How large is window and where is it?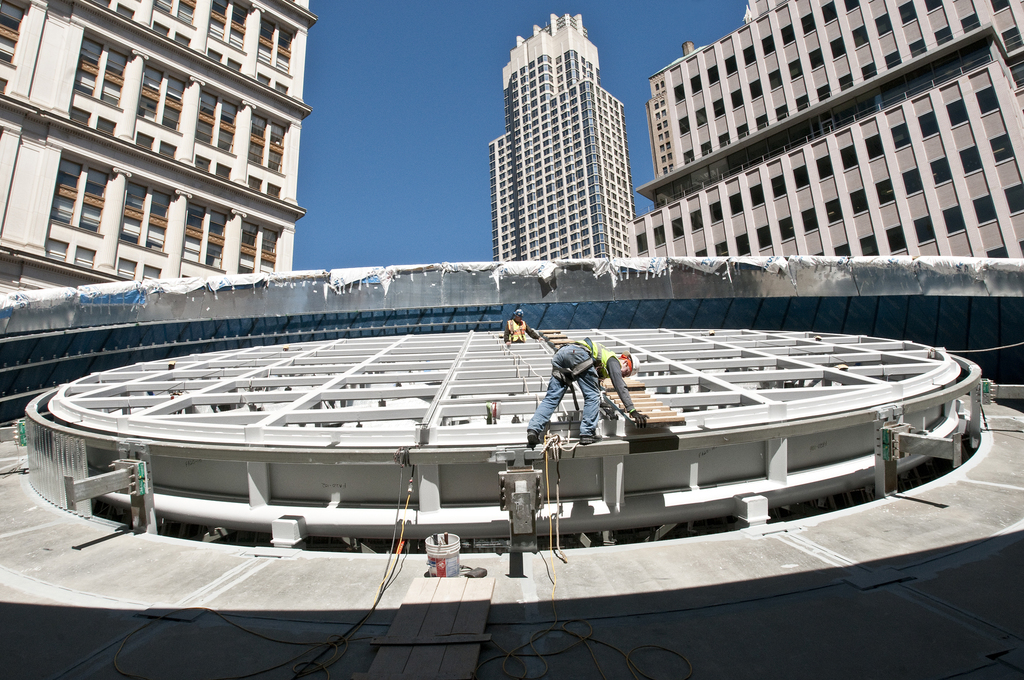
Bounding box: pyautogui.locateOnScreen(687, 207, 701, 231).
